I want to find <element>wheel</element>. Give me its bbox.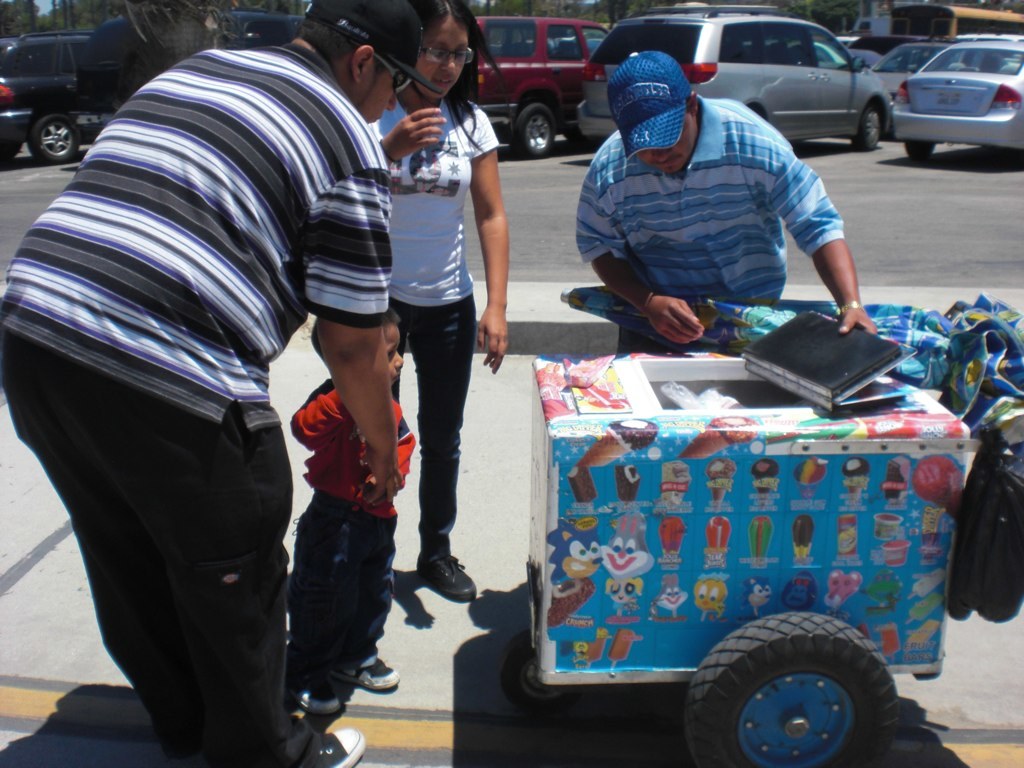
x1=905 y1=138 x2=933 y2=160.
